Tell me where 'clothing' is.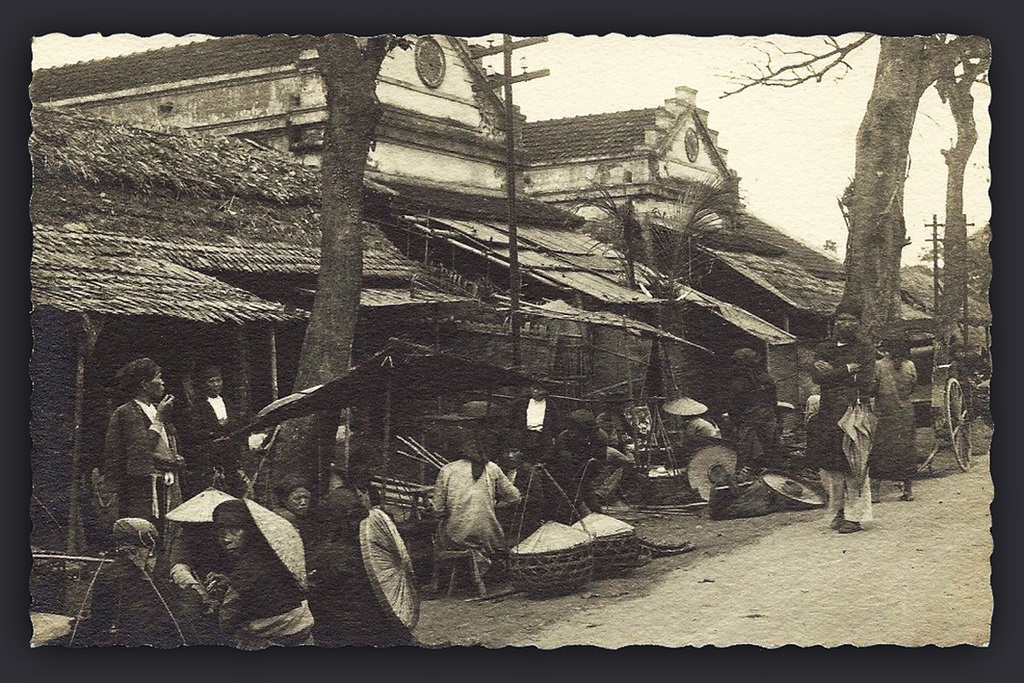
'clothing' is at bbox(813, 342, 874, 534).
